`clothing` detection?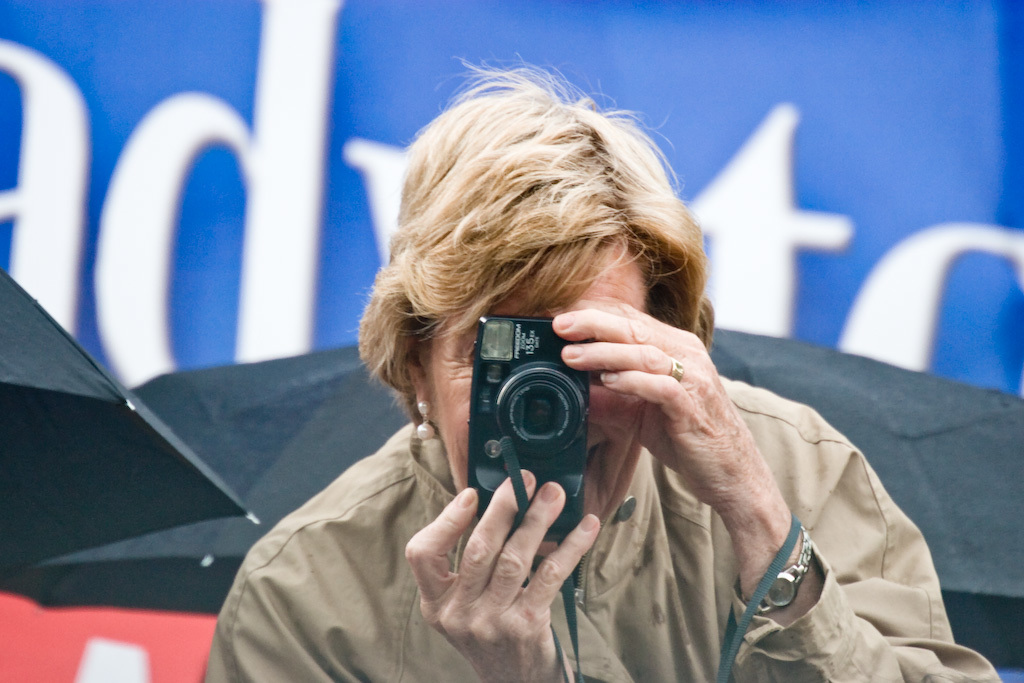
Rect(202, 375, 1009, 682)
